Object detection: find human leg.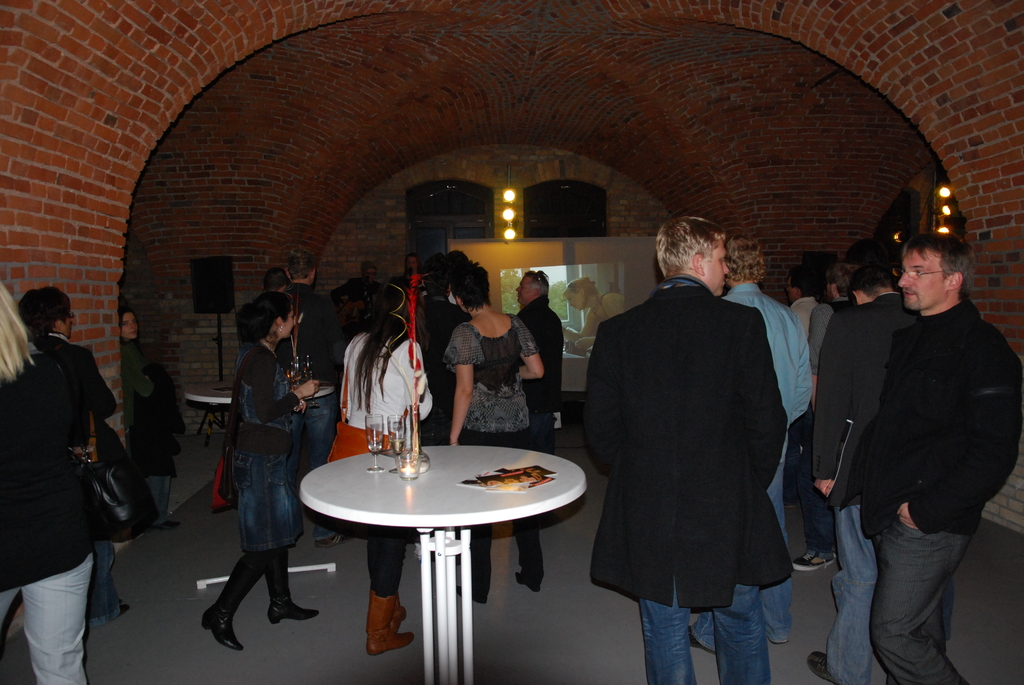
Rect(707, 558, 771, 684).
